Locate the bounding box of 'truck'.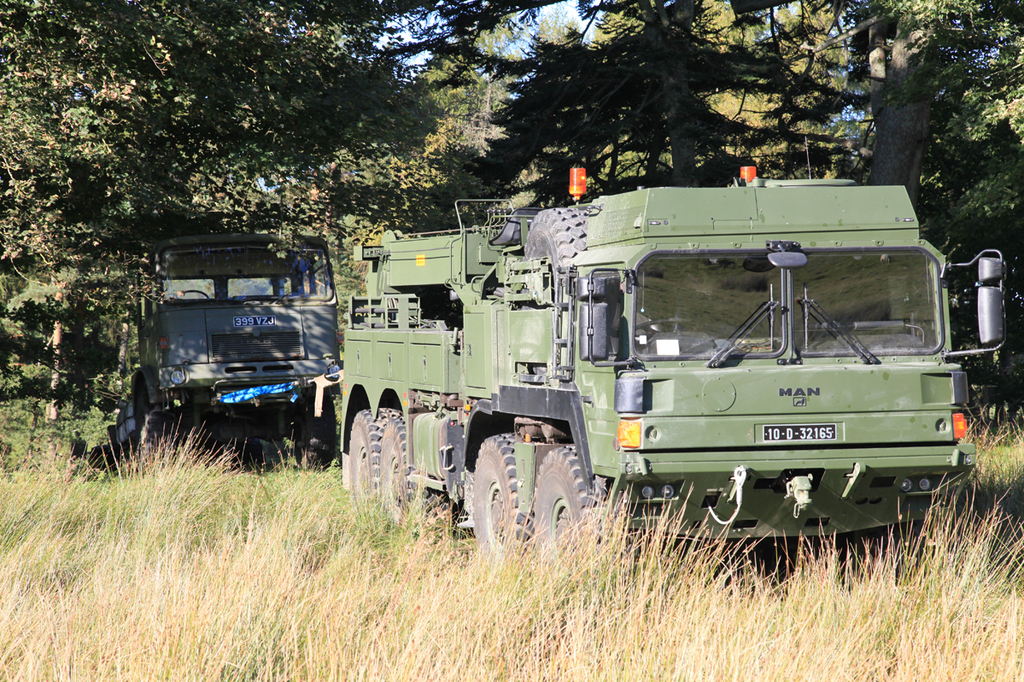
Bounding box: pyautogui.locateOnScreen(303, 182, 983, 576).
